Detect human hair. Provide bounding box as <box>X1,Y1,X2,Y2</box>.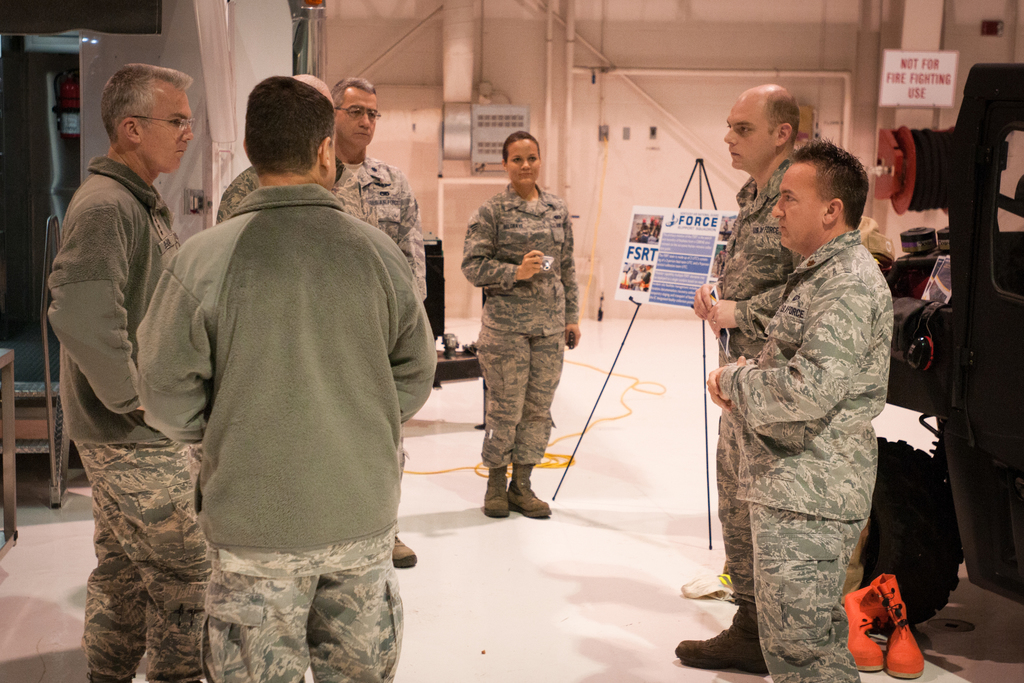
<box>294,73,326,98</box>.
